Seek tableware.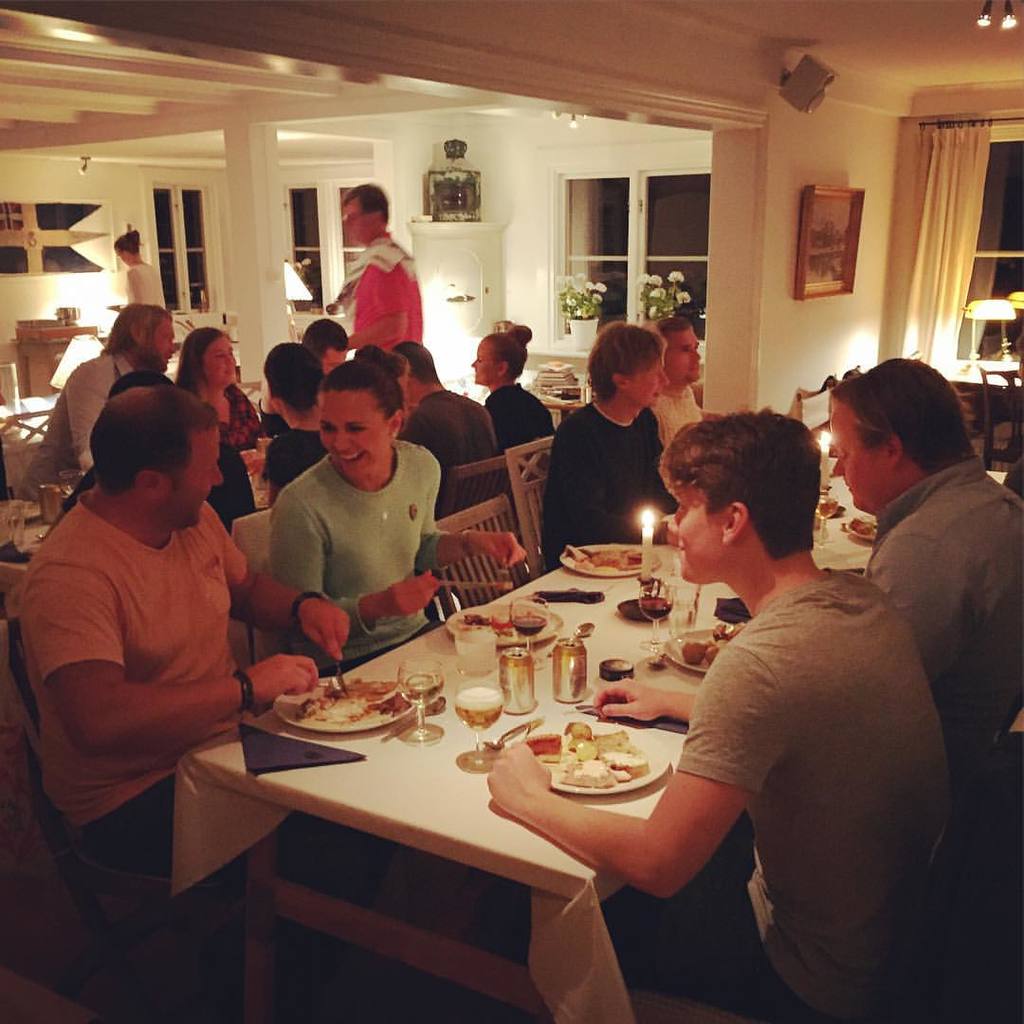
Rect(511, 584, 546, 657).
